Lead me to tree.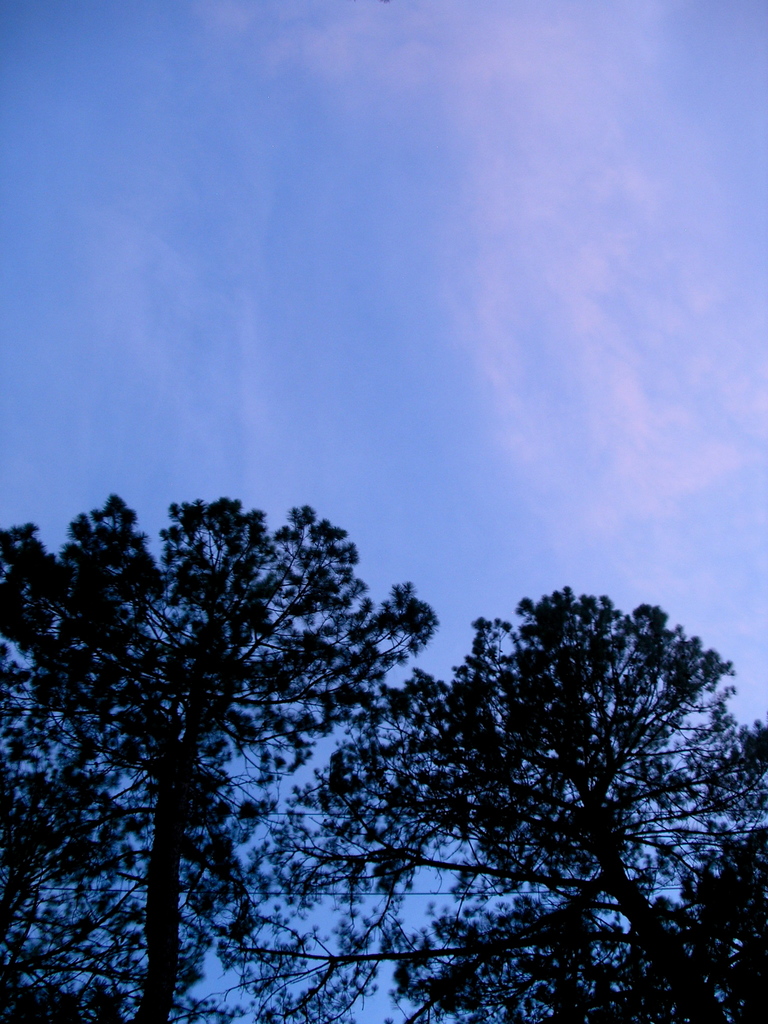
Lead to locate(310, 567, 767, 1023).
